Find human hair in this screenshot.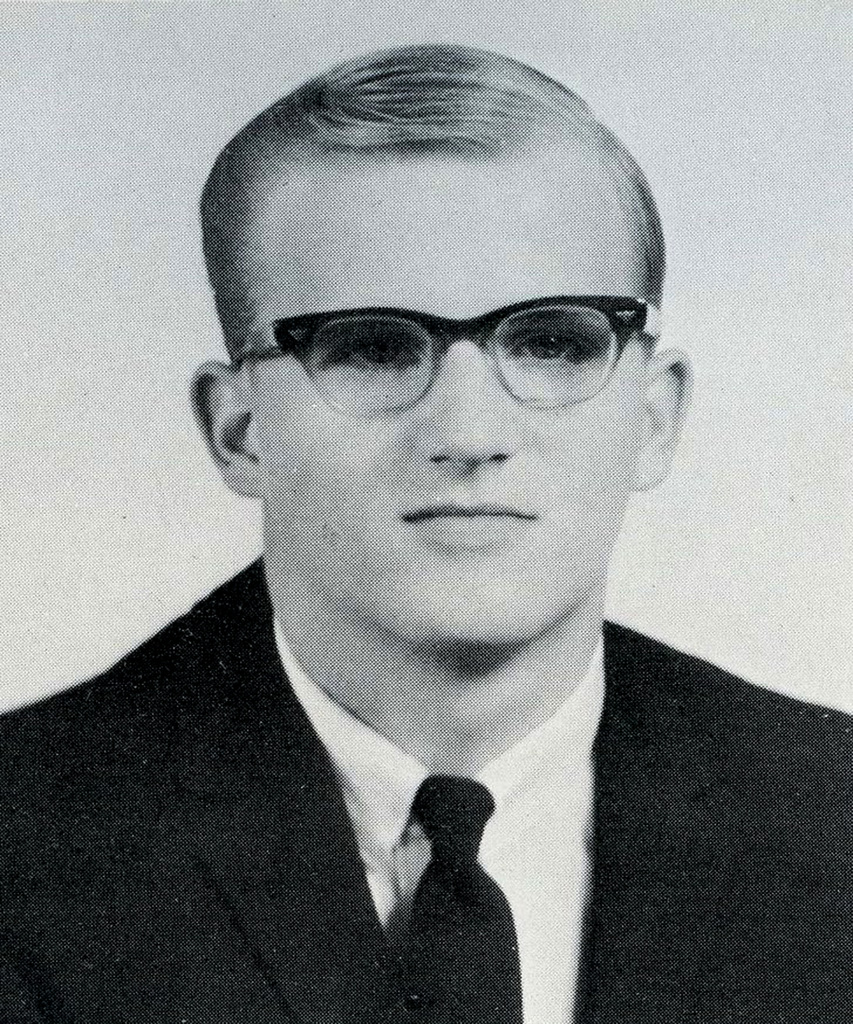
The bounding box for human hair is 216, 74, 668, 326.
